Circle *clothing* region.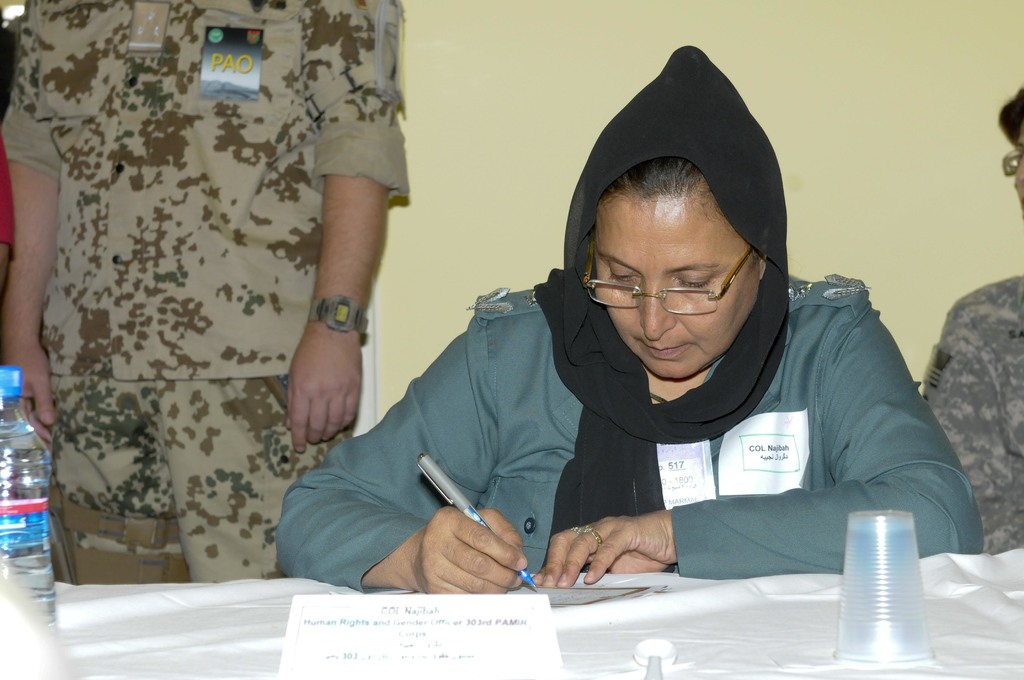
Region: Rect(922, 265, 1023, 553).
